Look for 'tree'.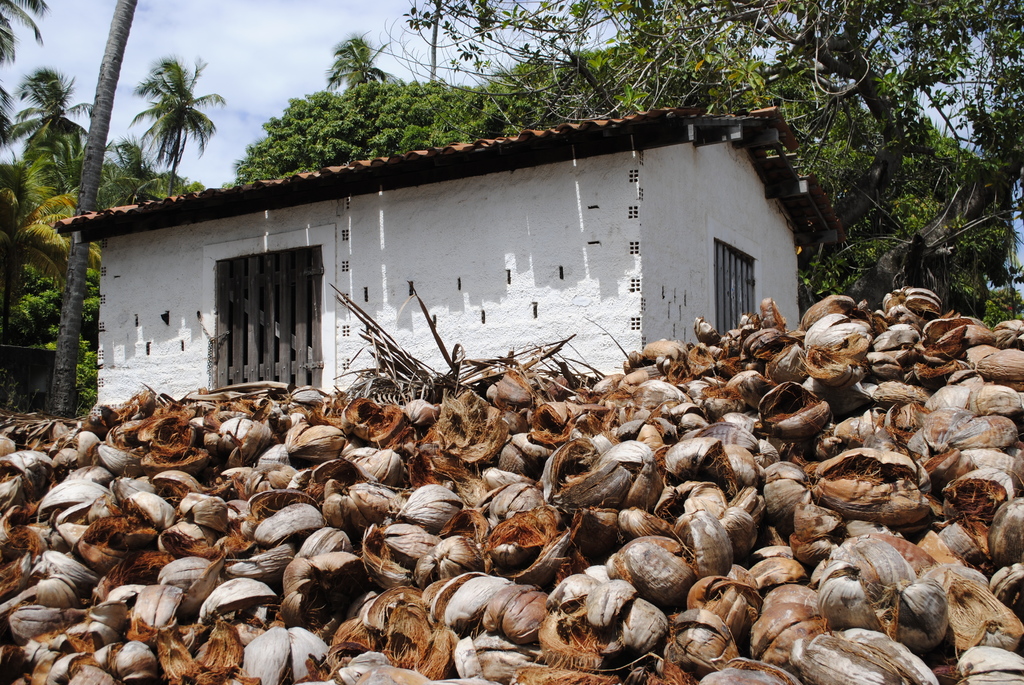
Found: BBox(47, 0, 138, 418).
